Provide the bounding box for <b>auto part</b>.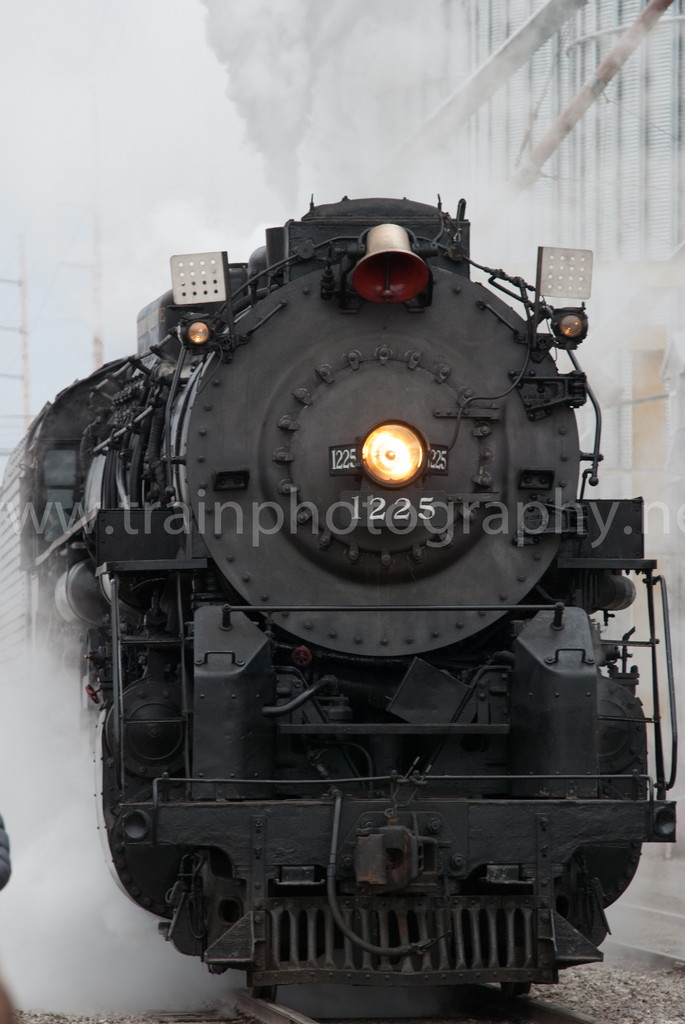
<box>352,411,423,496</box>.
